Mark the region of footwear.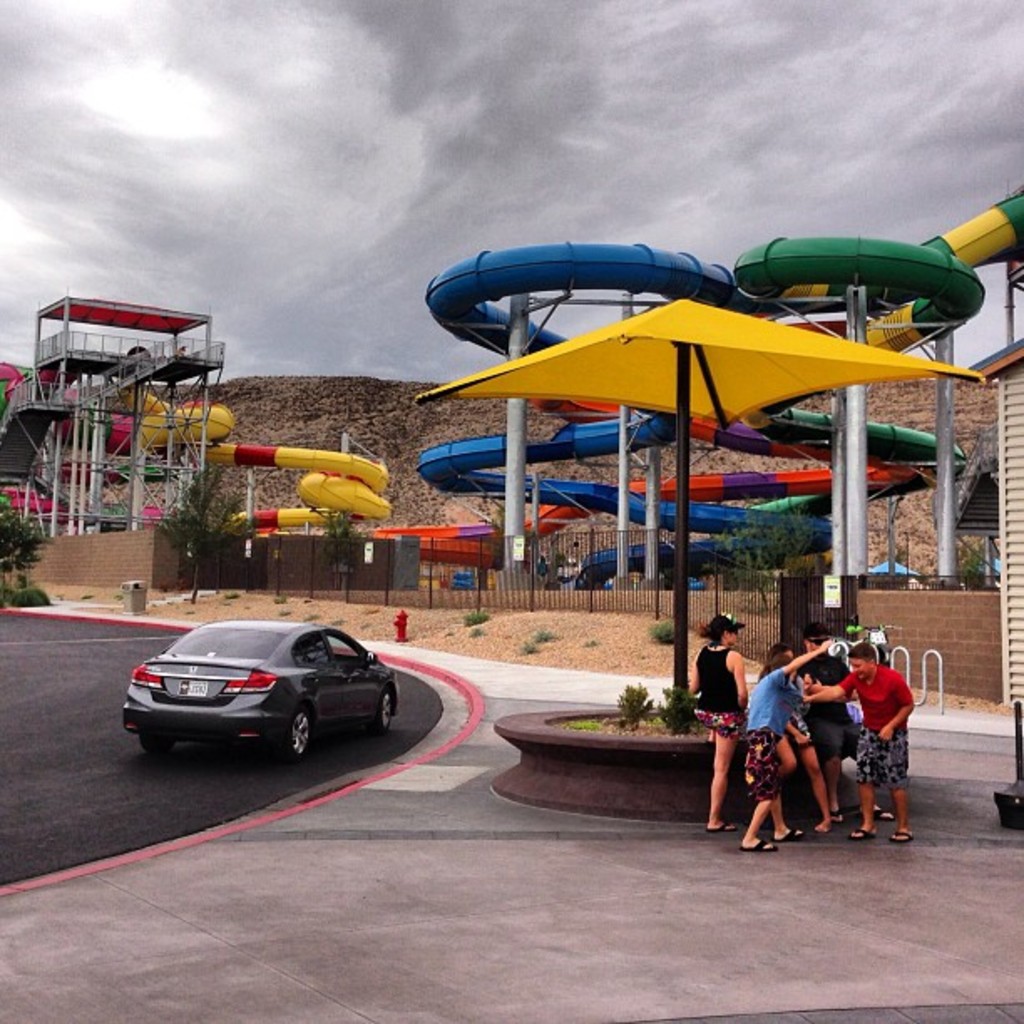
Region: 845, 825, 885, 840.
